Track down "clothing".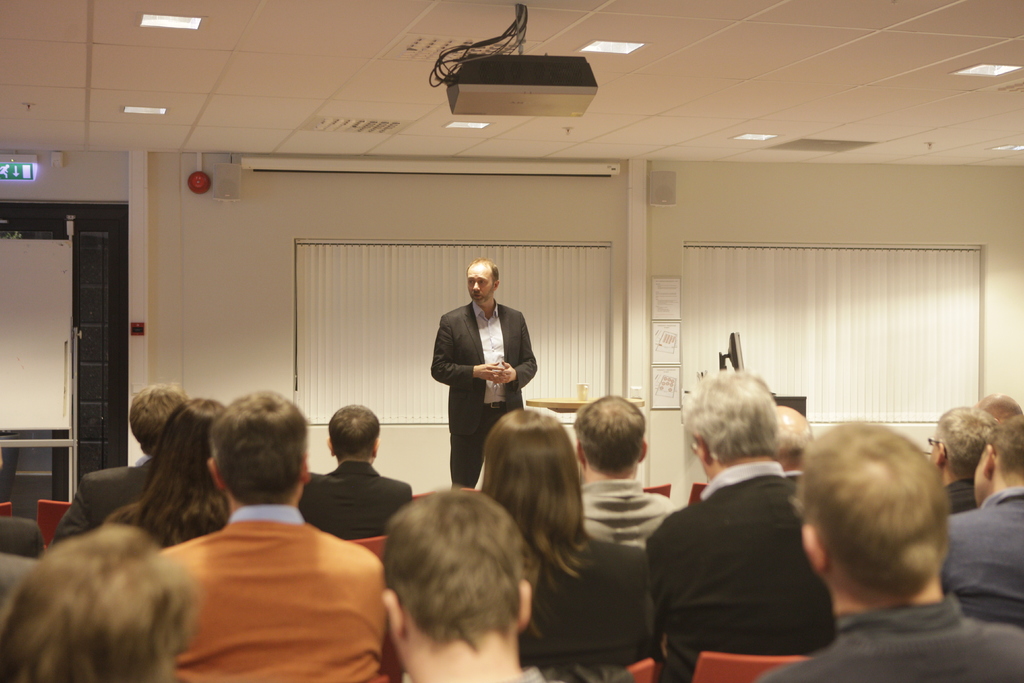
Tracked to <region>945, 475, 979, 511</region>.
